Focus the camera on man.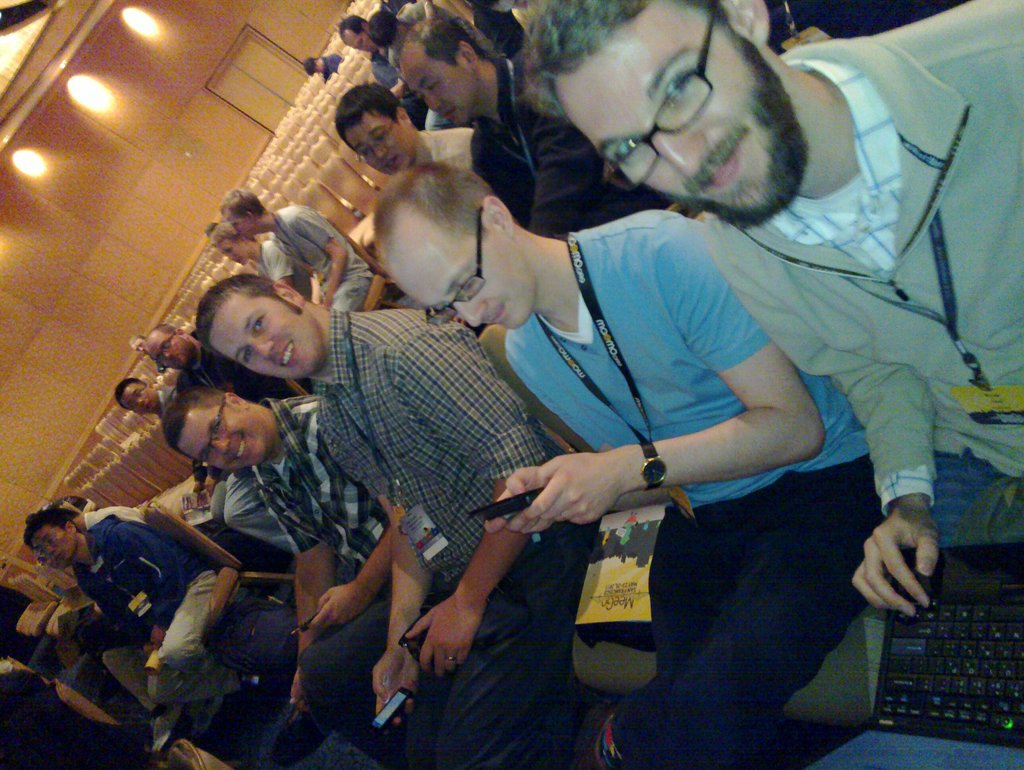
Focus region: rect(24, 509, 228, 755).
